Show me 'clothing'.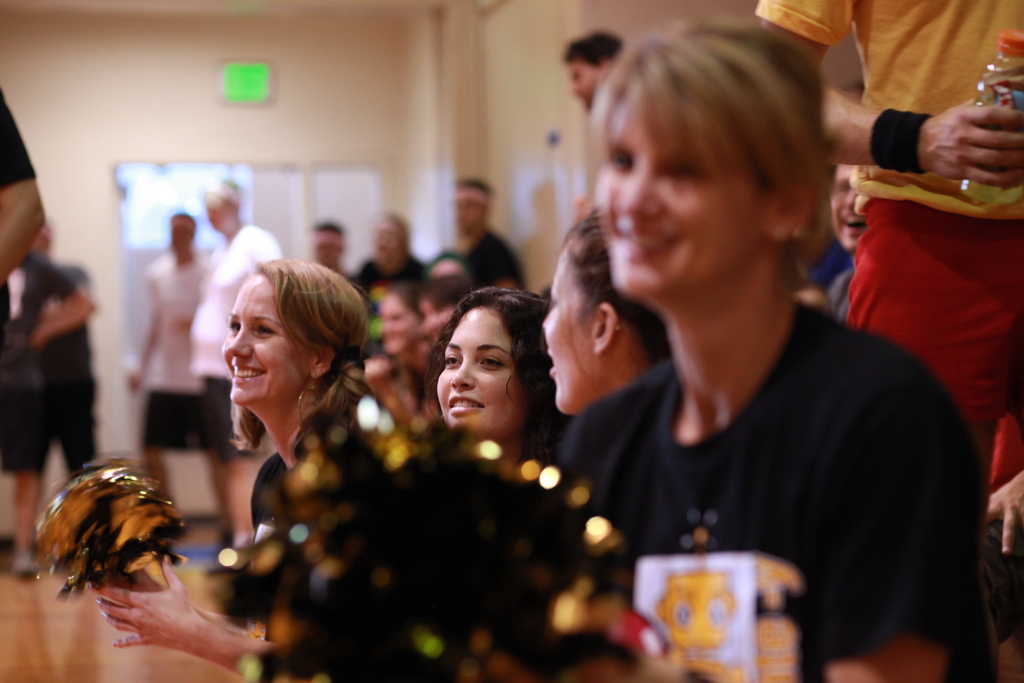
'clothing' is here: detection(243, 381, 406, 577).
